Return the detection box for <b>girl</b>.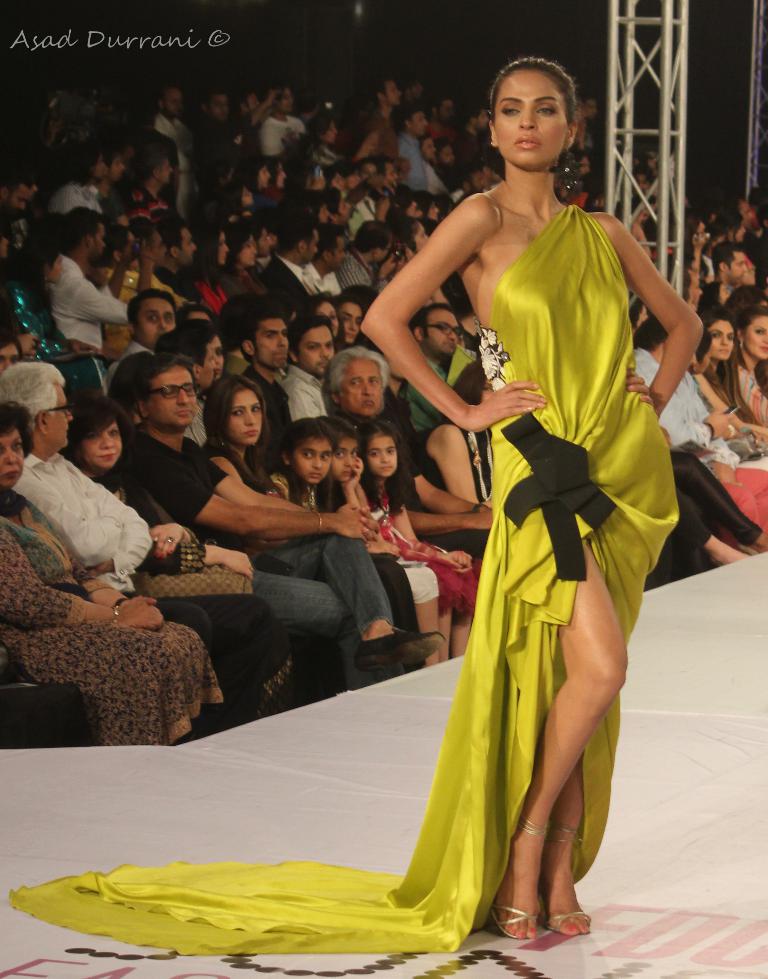
pyautogui.locateOnScreen(734, 306, 766, 444).
